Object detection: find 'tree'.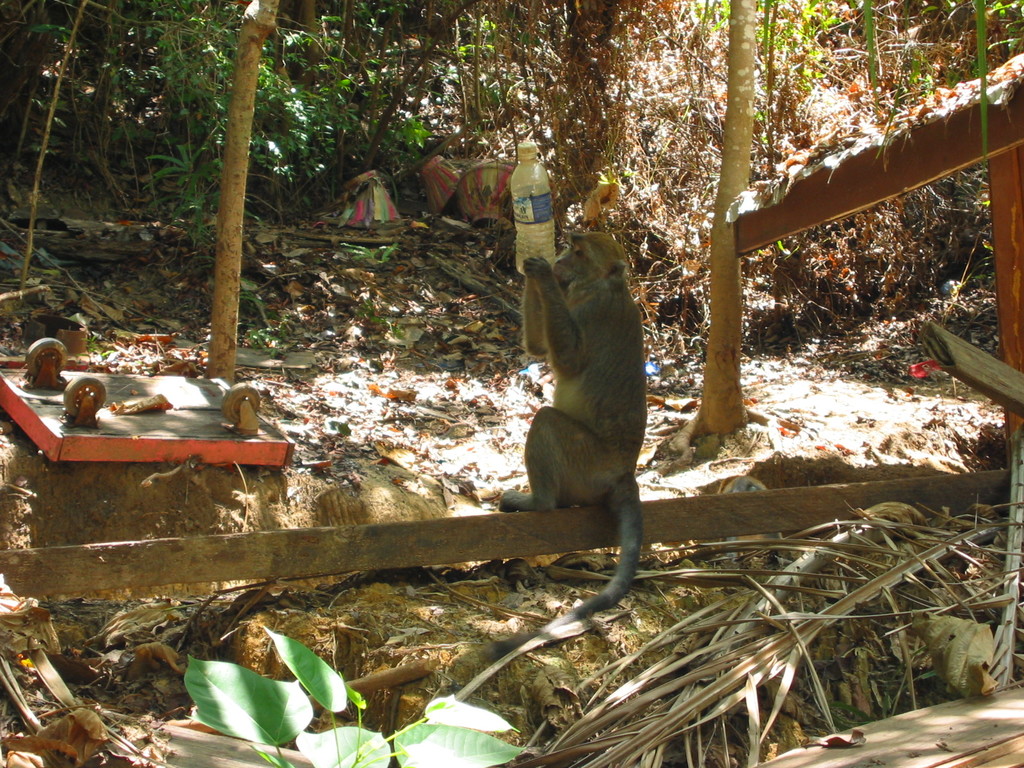
634/0/776/488.
